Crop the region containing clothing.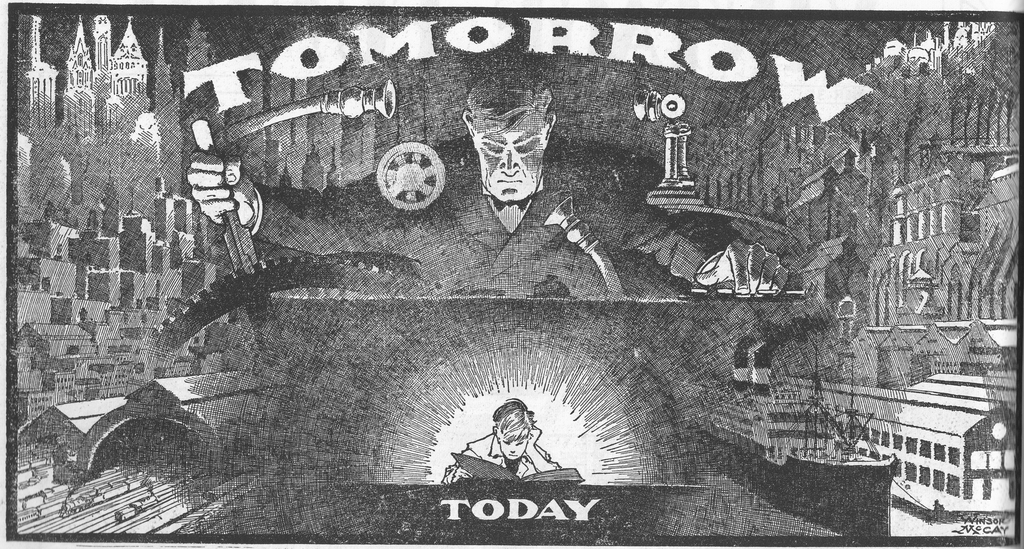
Crop region: BBox(248, 133, 723, 299).
